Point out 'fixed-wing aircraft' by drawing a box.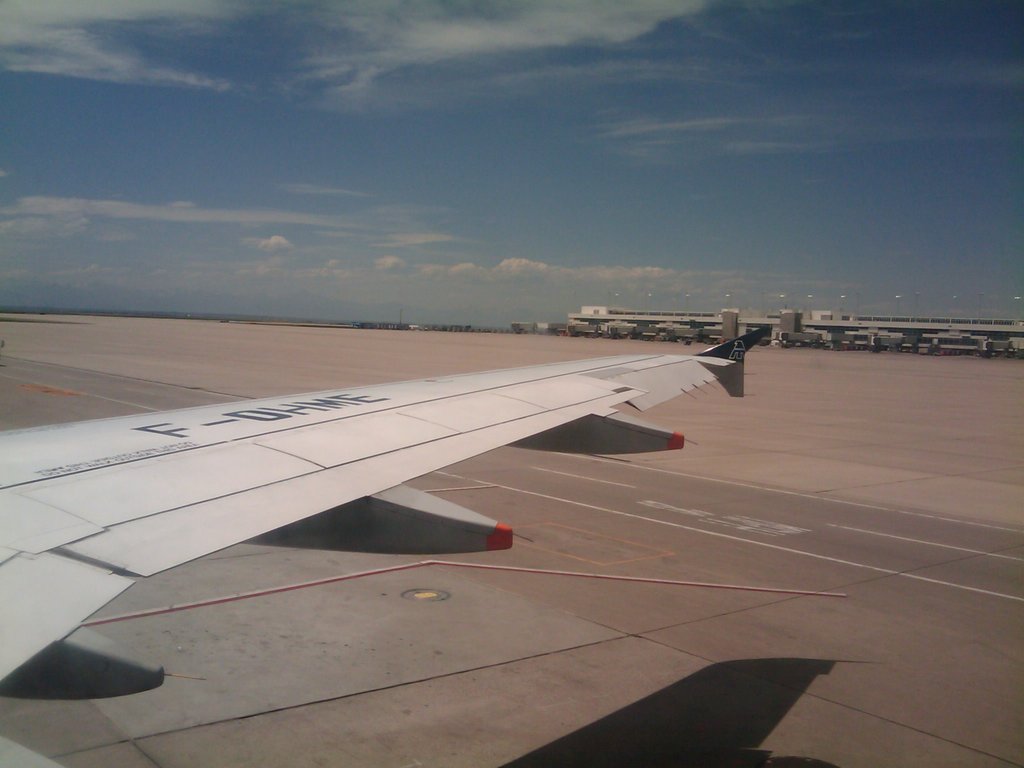
{"left": 1, "top": 320, "right": 784, "bottom": 696}.
